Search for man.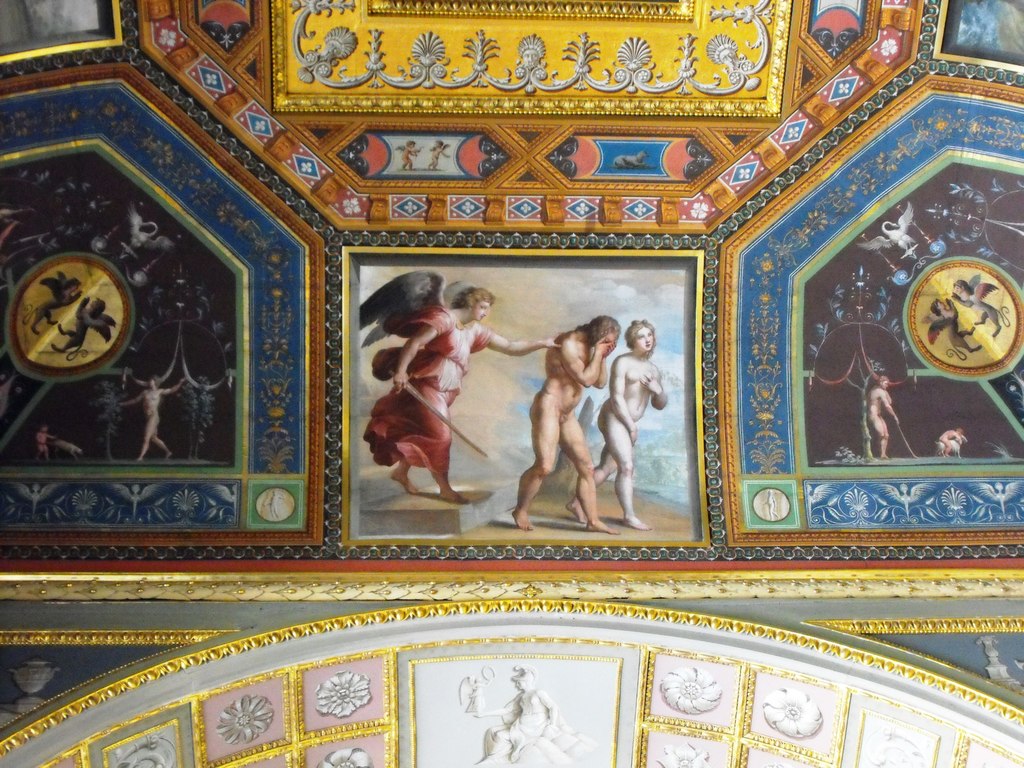
Found at Rect(355, 271, 568, 518).
